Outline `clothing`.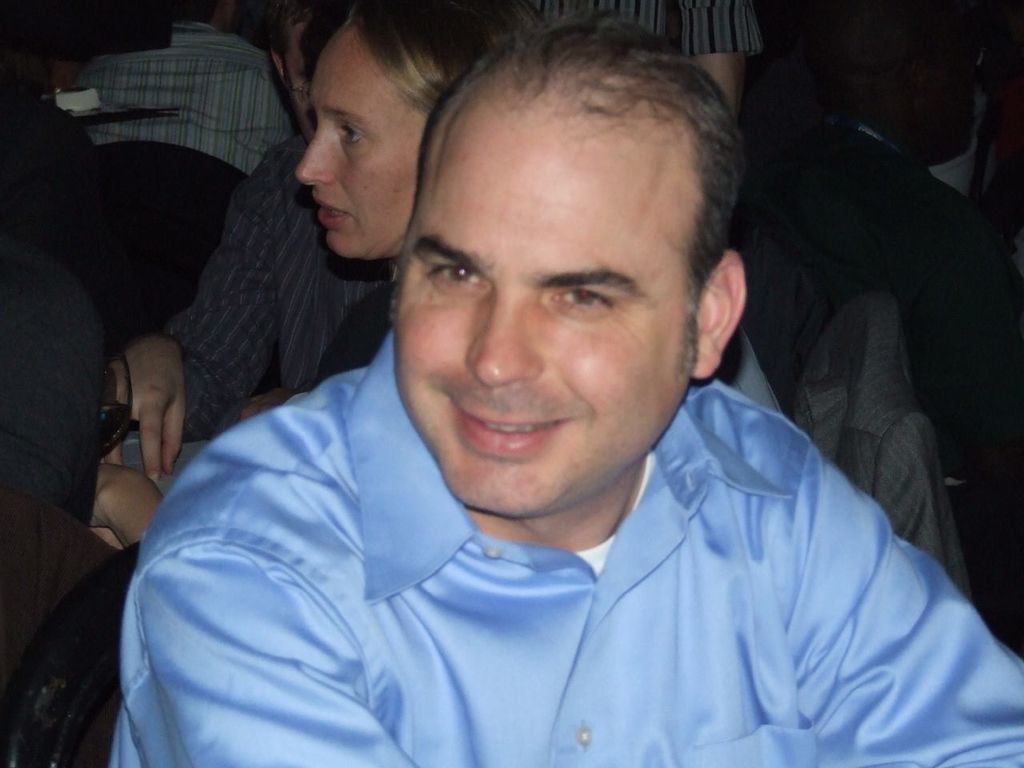
Outline: BBox(65, 19, 295, 175).
